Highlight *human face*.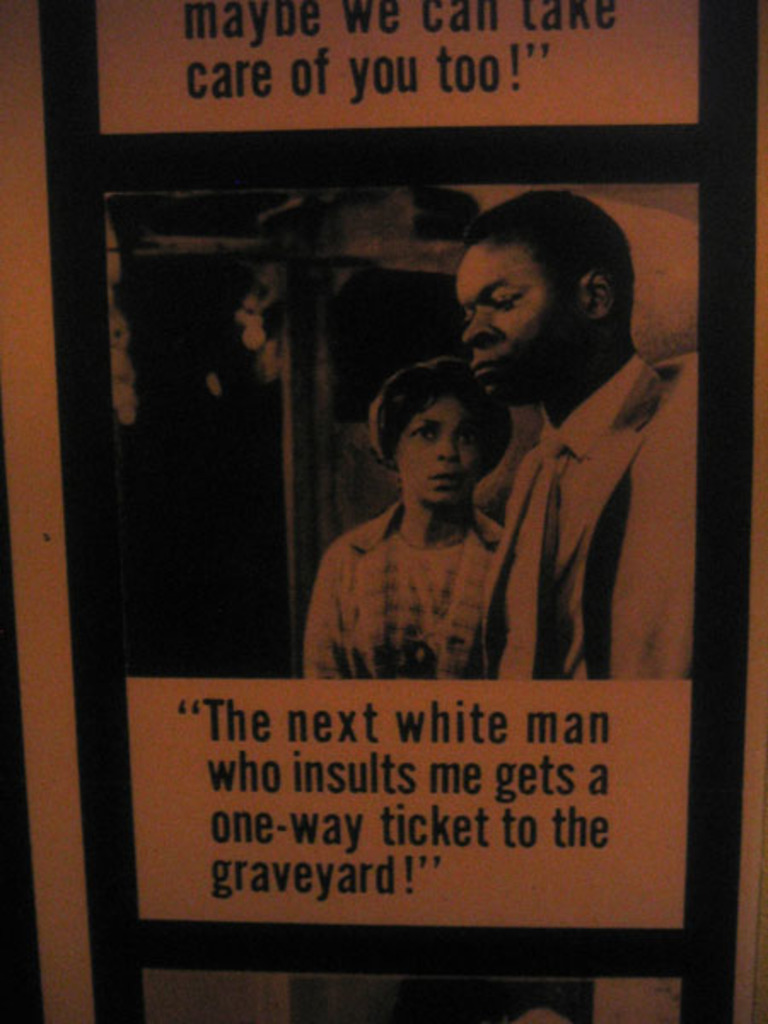
Highlighted region: BBox(386, 387, 500, 507).
